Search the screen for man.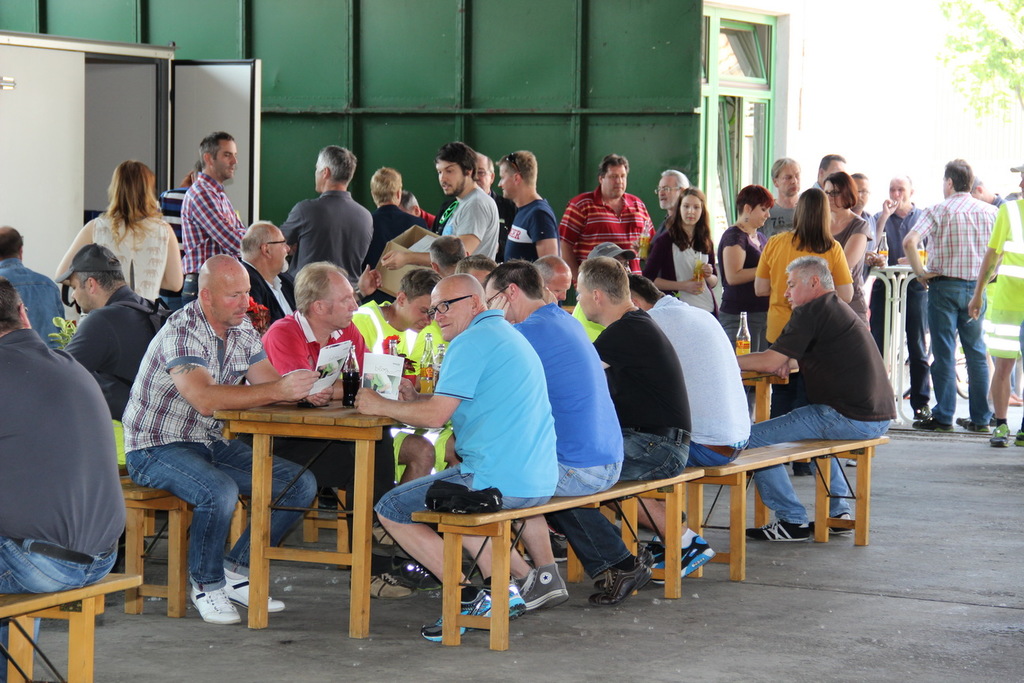
Found at {"left": 348, "top": 274, "right": 458, "bottom": 483}.
